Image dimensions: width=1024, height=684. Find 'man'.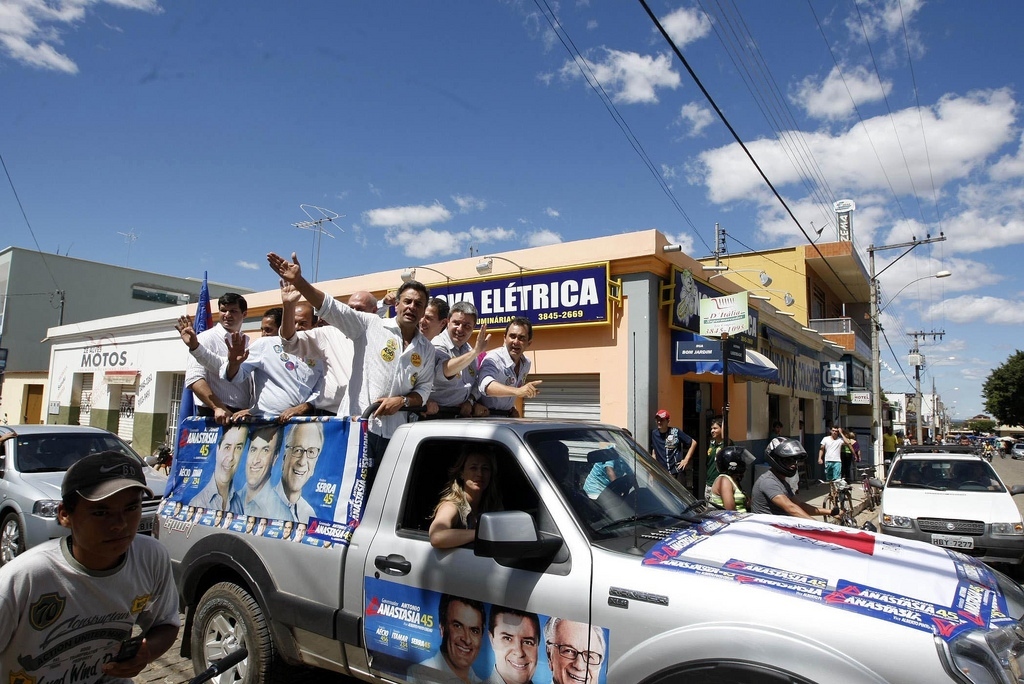
x1=473 y1=316 x2=543 y2=416.
